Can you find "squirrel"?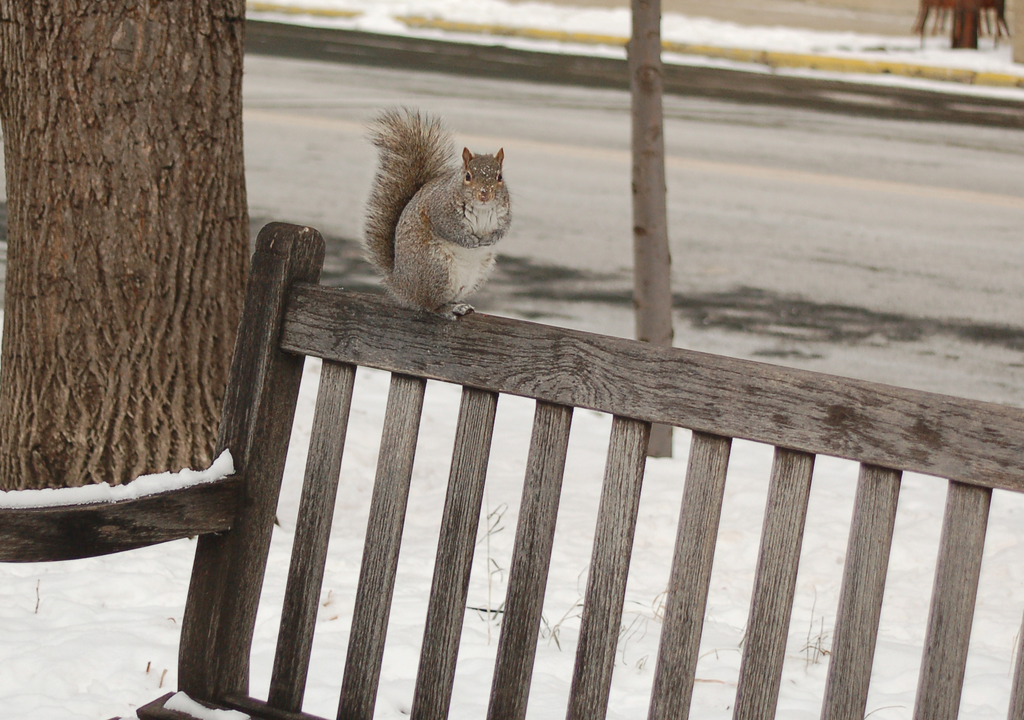
Yes, bounding box: 362, 102, 518, 319.
